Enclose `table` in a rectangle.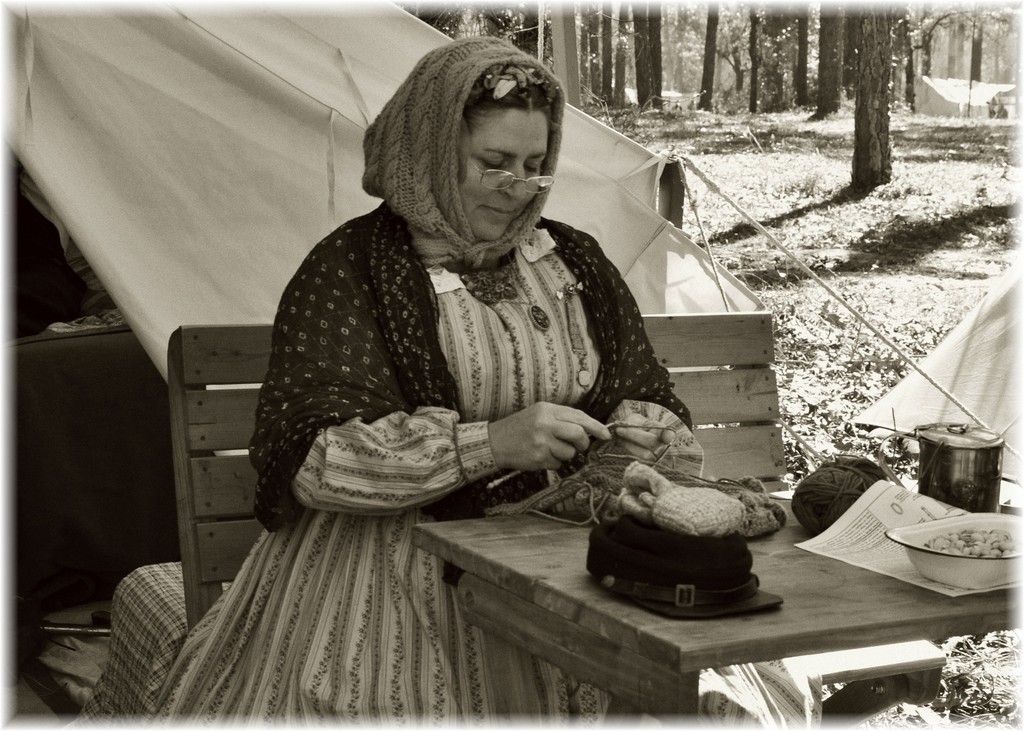
(x1=483, y1=490, x2=1023, y2=709).
